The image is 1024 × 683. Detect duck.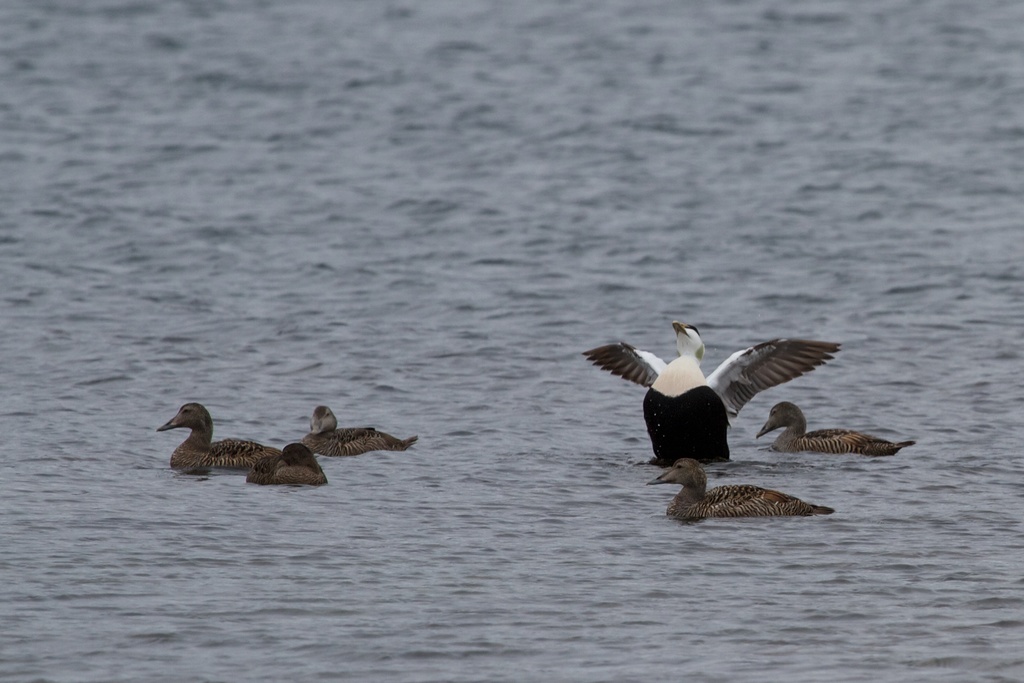
Detection: l=644, t=462, r=834, b=527.
